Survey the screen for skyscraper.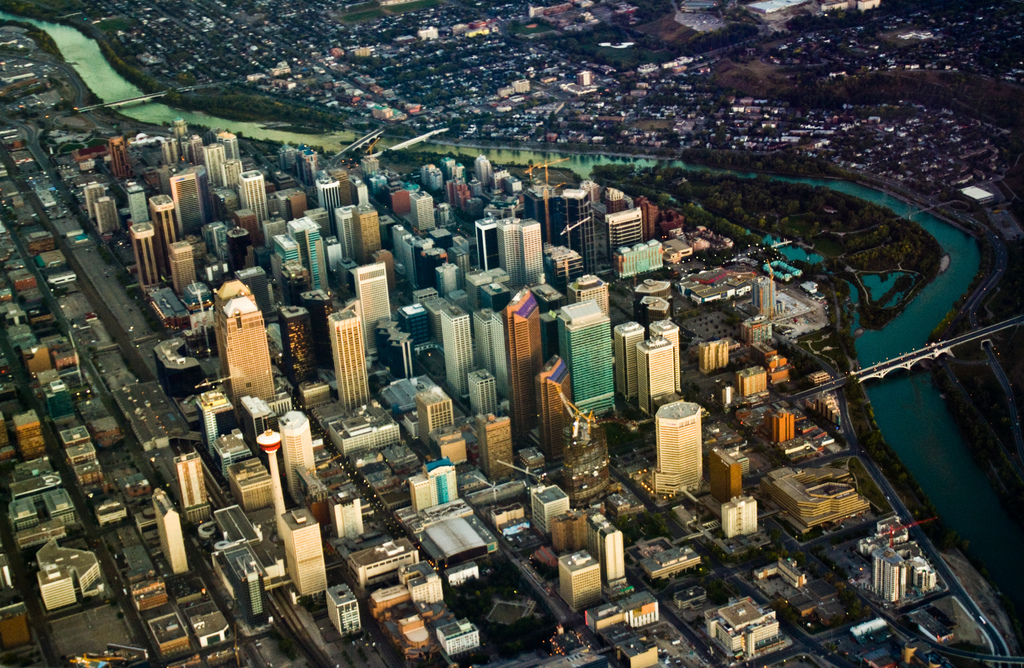
Survey found: <region>323, 579, 360, 636</region>.
